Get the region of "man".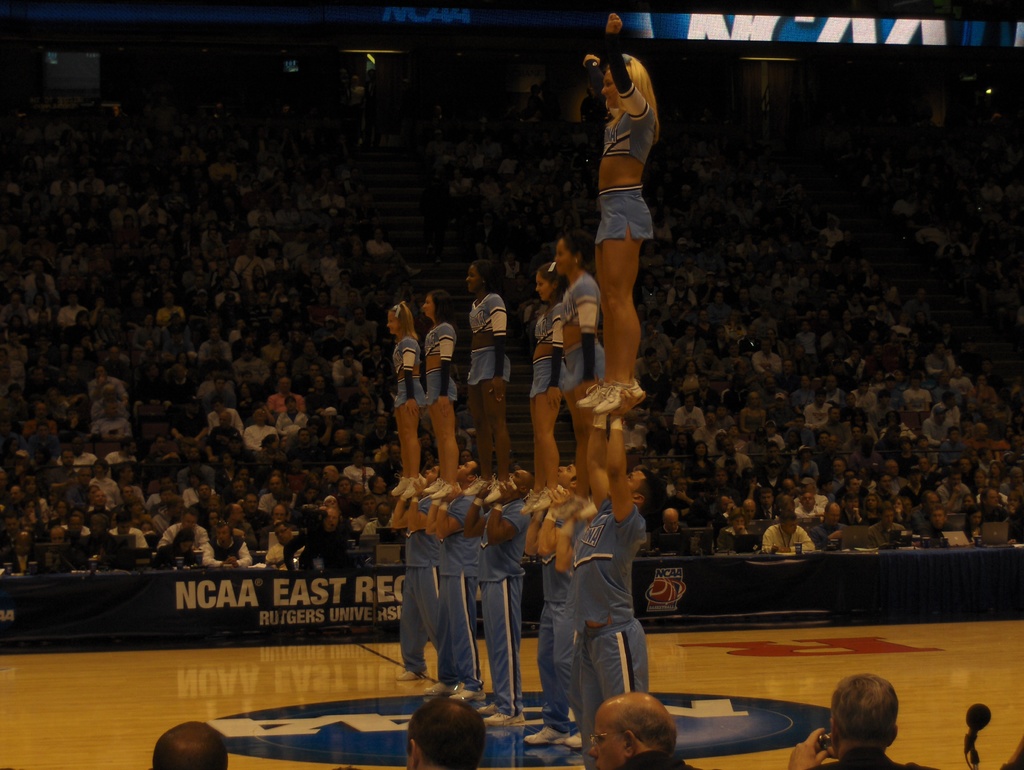
<bbox>542, 473, 657, 749</bbox>.
